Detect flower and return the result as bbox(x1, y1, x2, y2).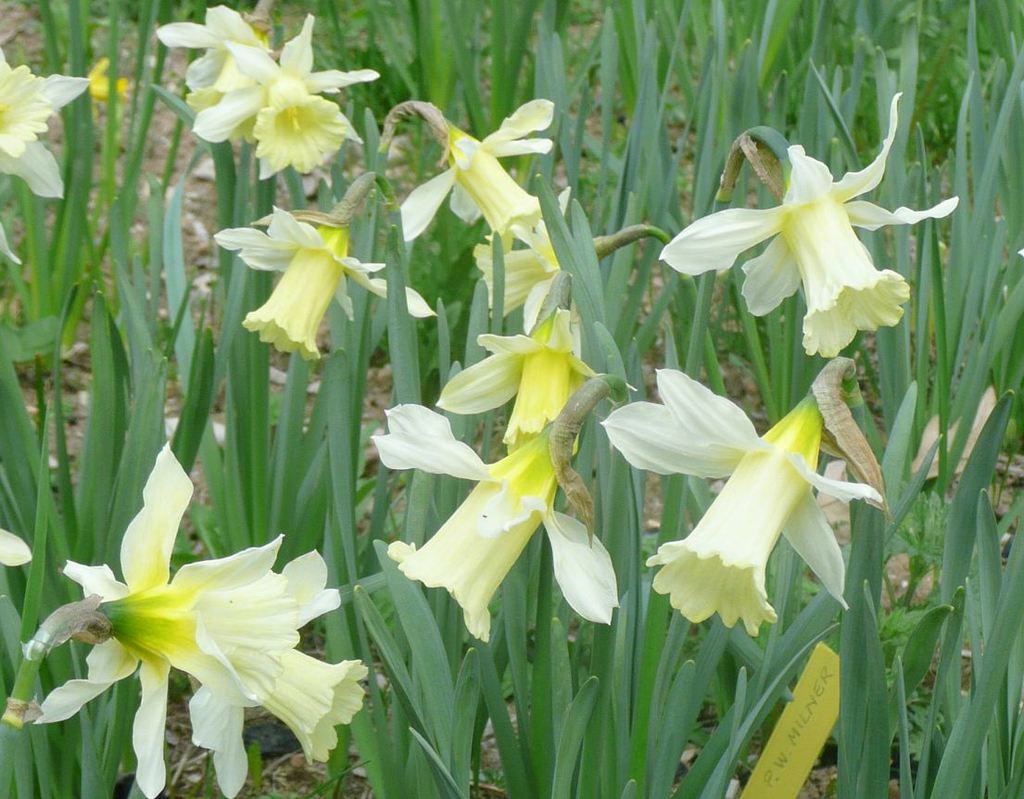
bbox(434, 308, 629, 452).
